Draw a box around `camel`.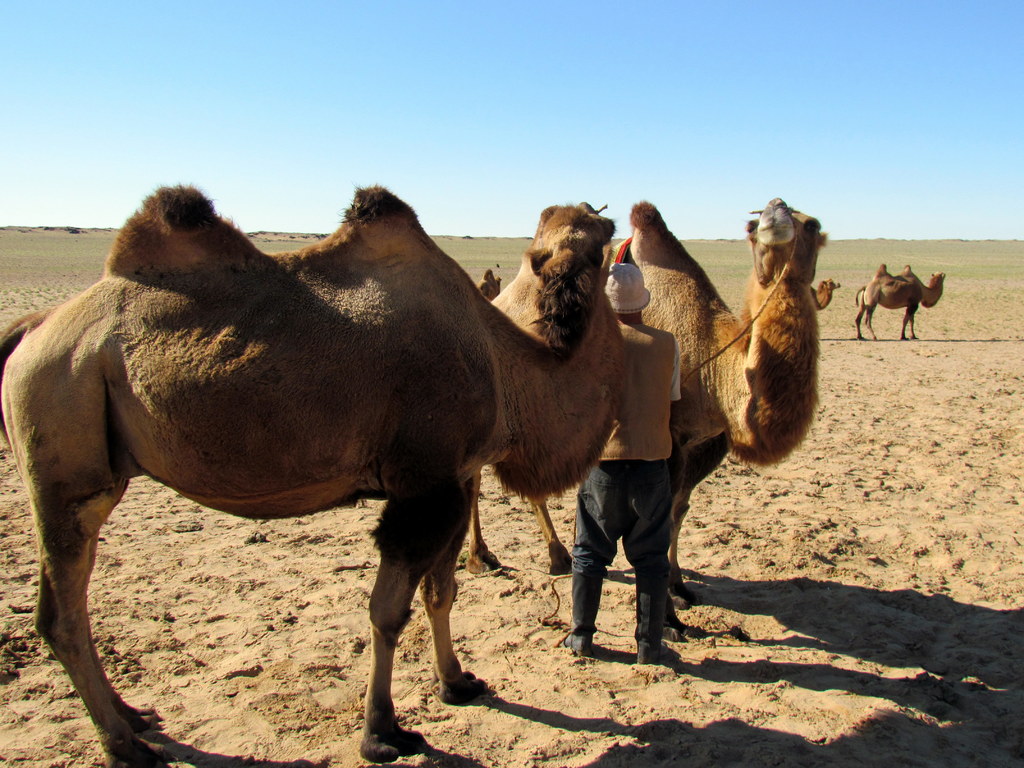
(0, 181, 620, 767).
